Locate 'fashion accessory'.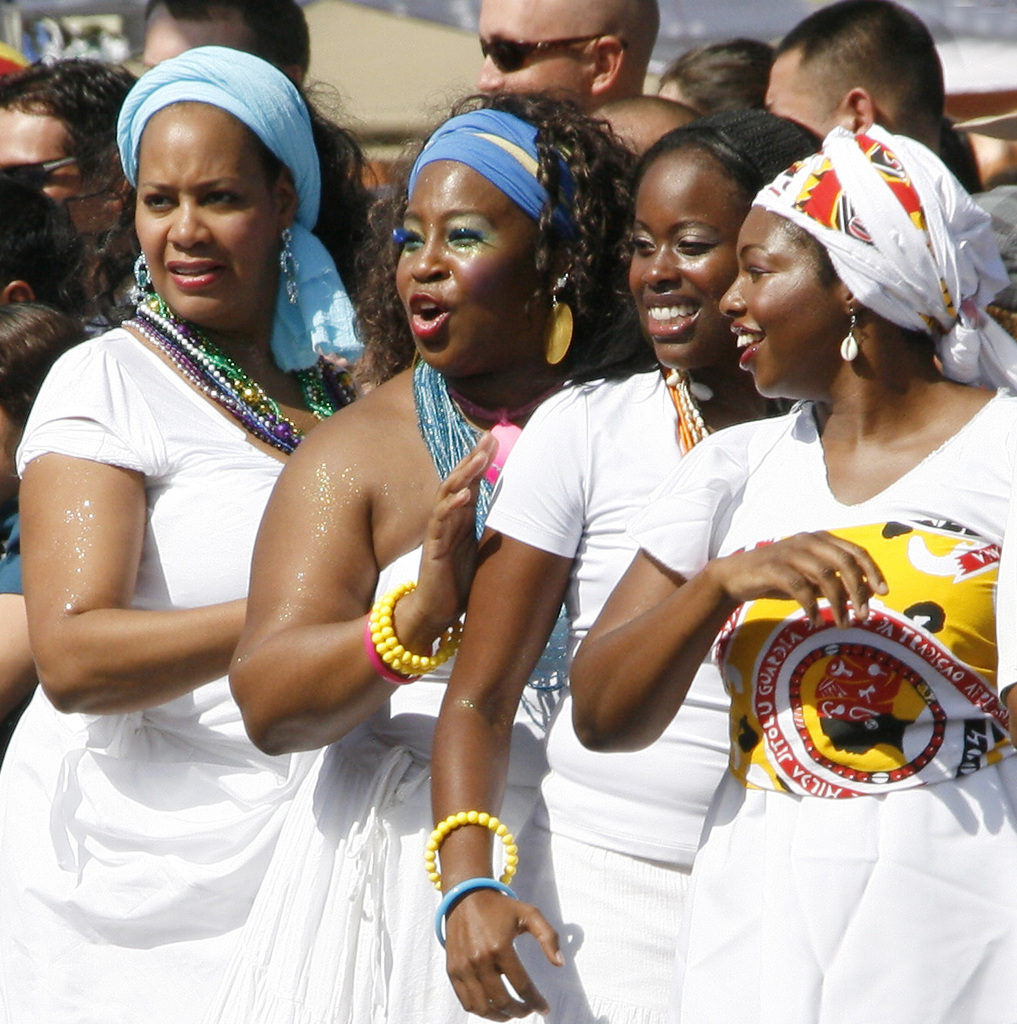
Bounding box: (407,109,581,242).
